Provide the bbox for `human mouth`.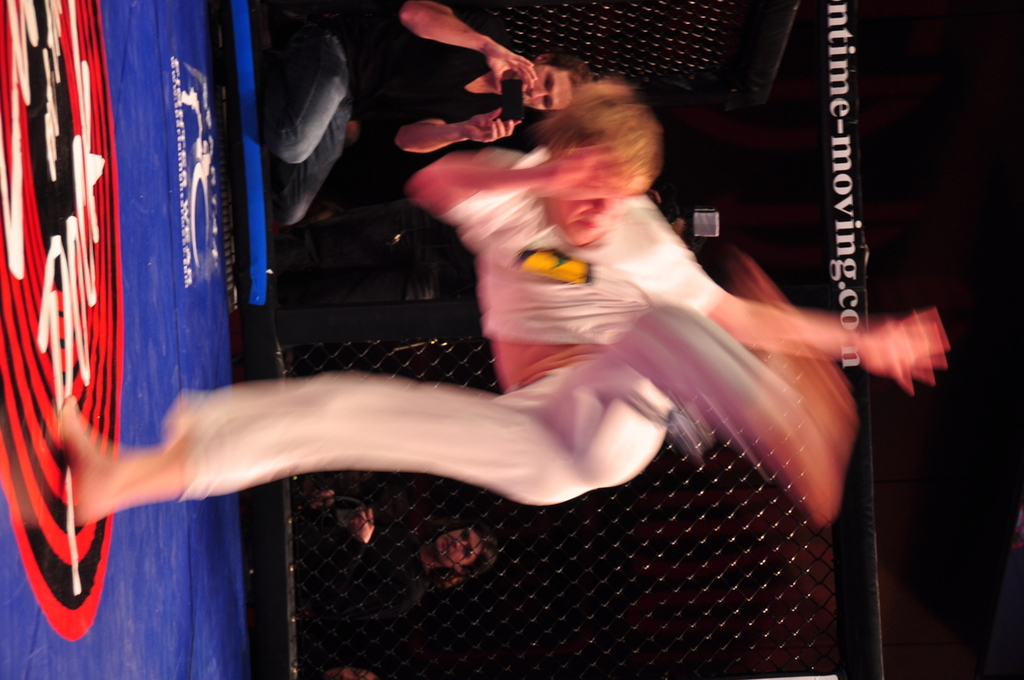
<bbox>576, 220, 603, 228</bbox>.
